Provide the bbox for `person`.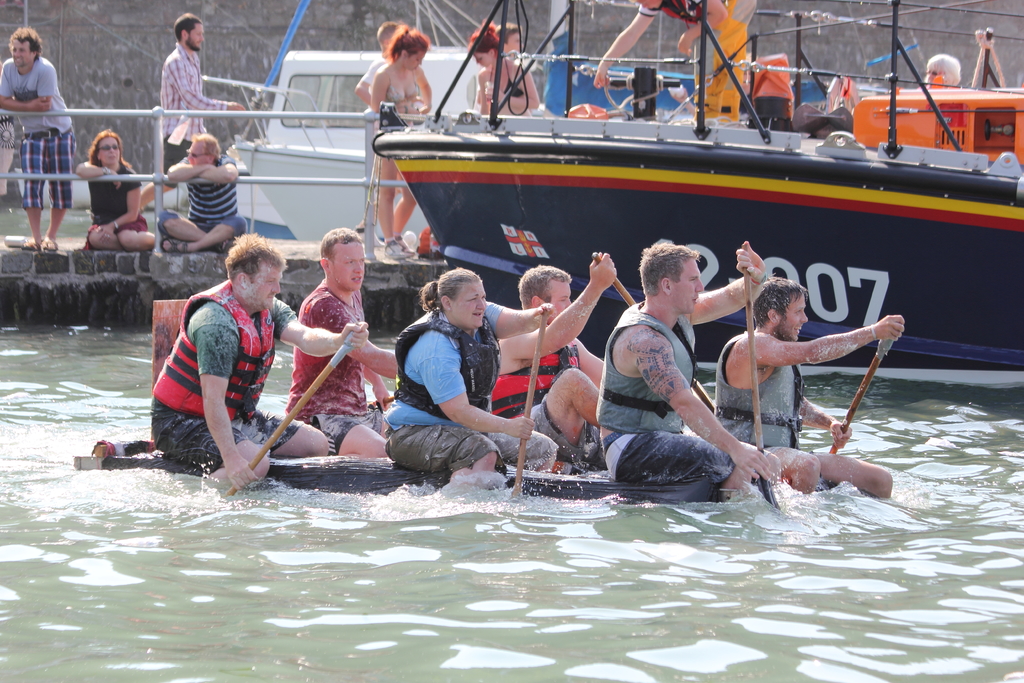
357,18,398,104.
